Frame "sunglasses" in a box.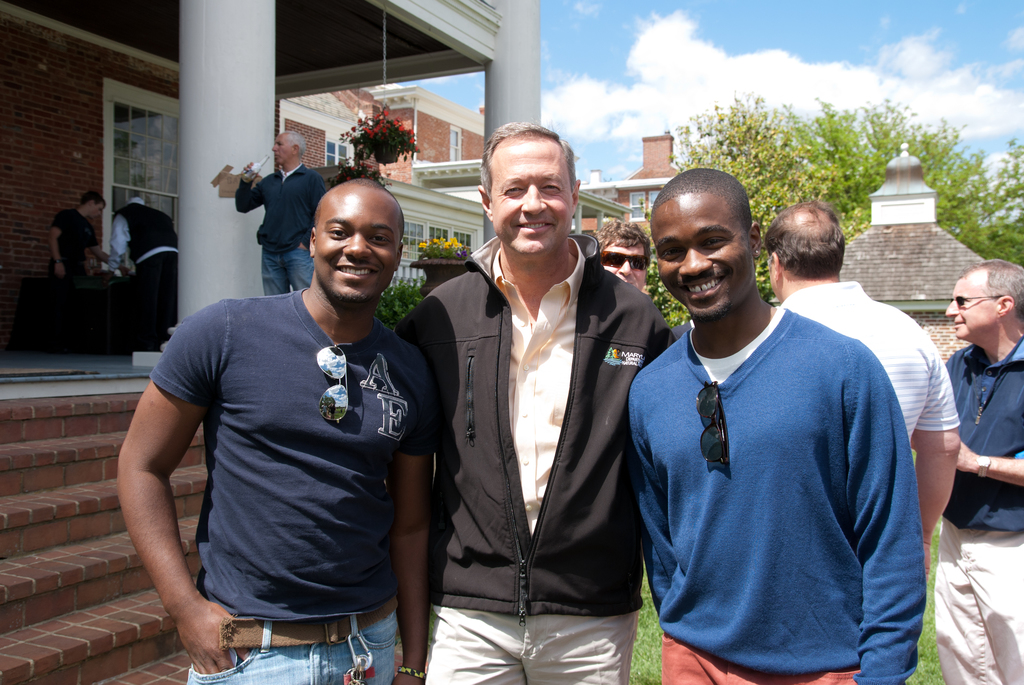
detection(595, 248, 649, 268).
